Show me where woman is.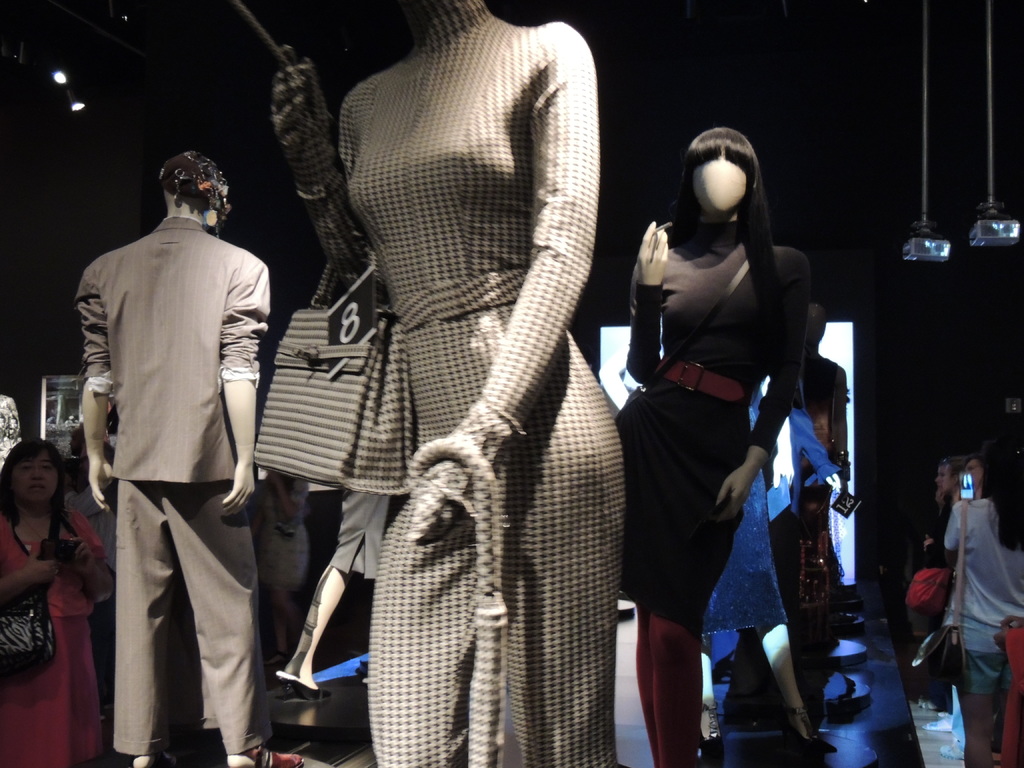
woman is at (x1=916, y1=456, x2=969, y2=561).
